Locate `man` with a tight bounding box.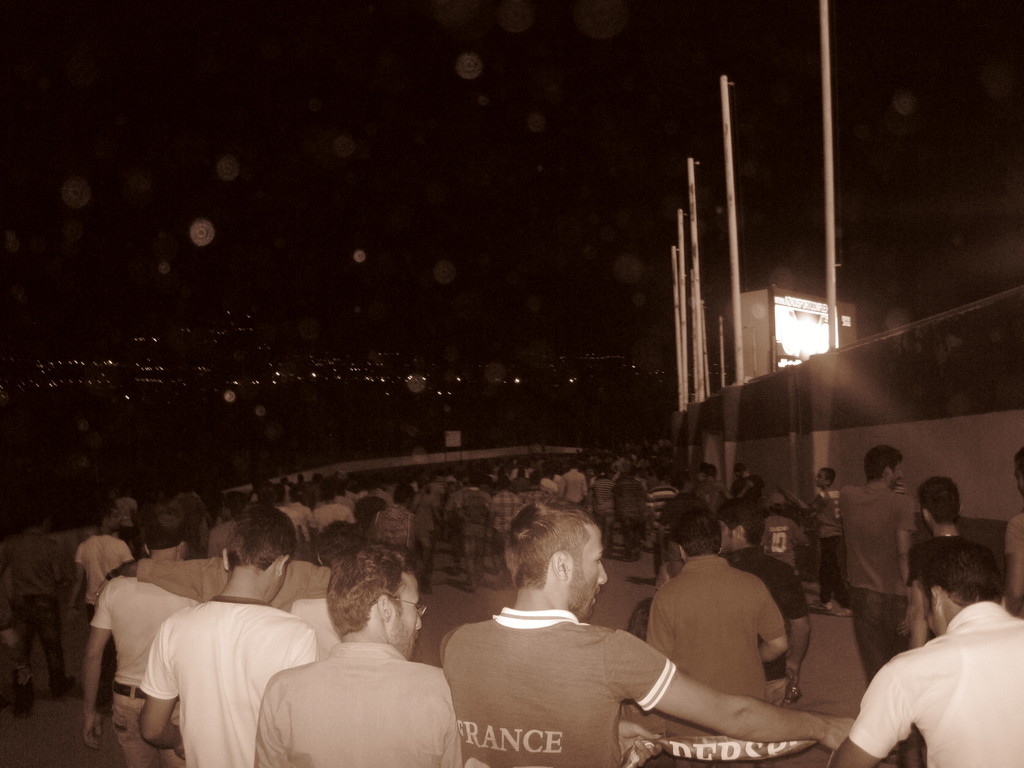
(844,541,1023,767).
